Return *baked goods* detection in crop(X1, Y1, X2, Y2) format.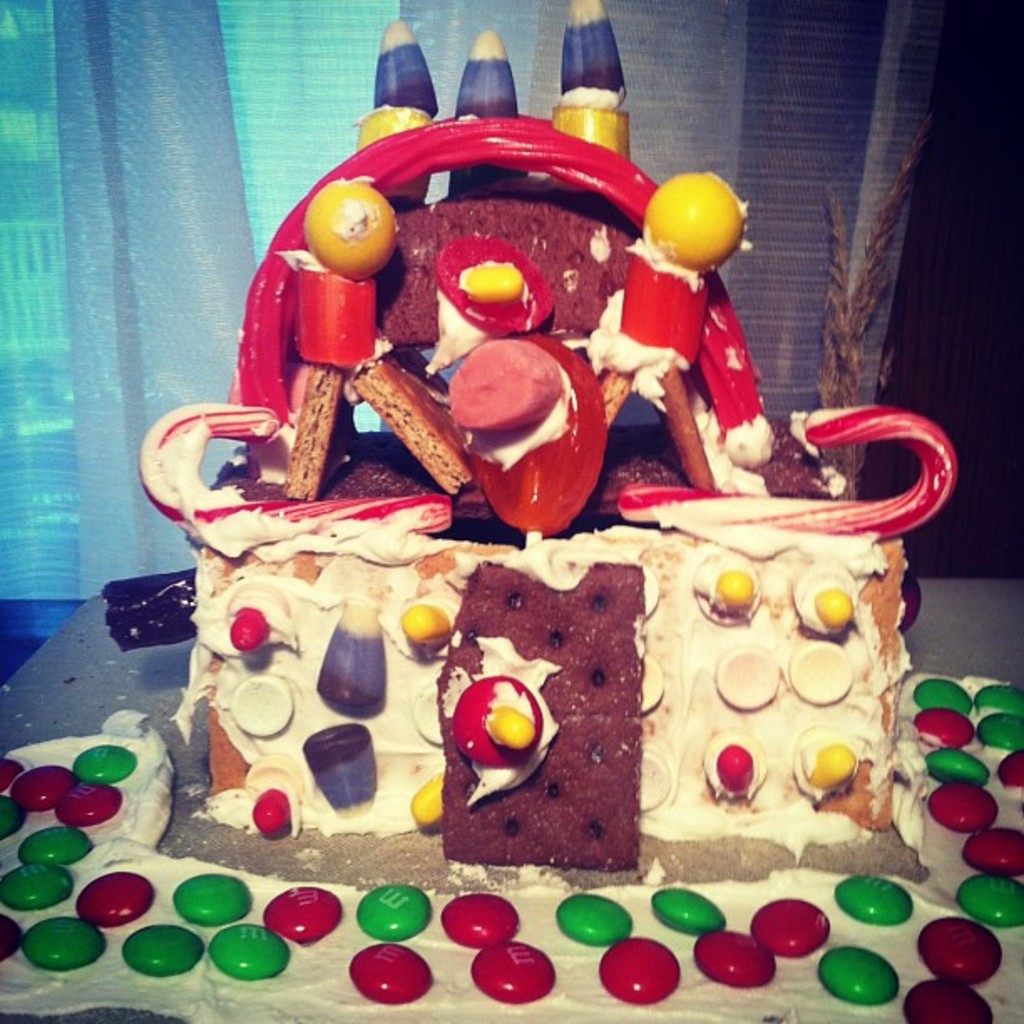
crop(438, 554, 648, 867).
